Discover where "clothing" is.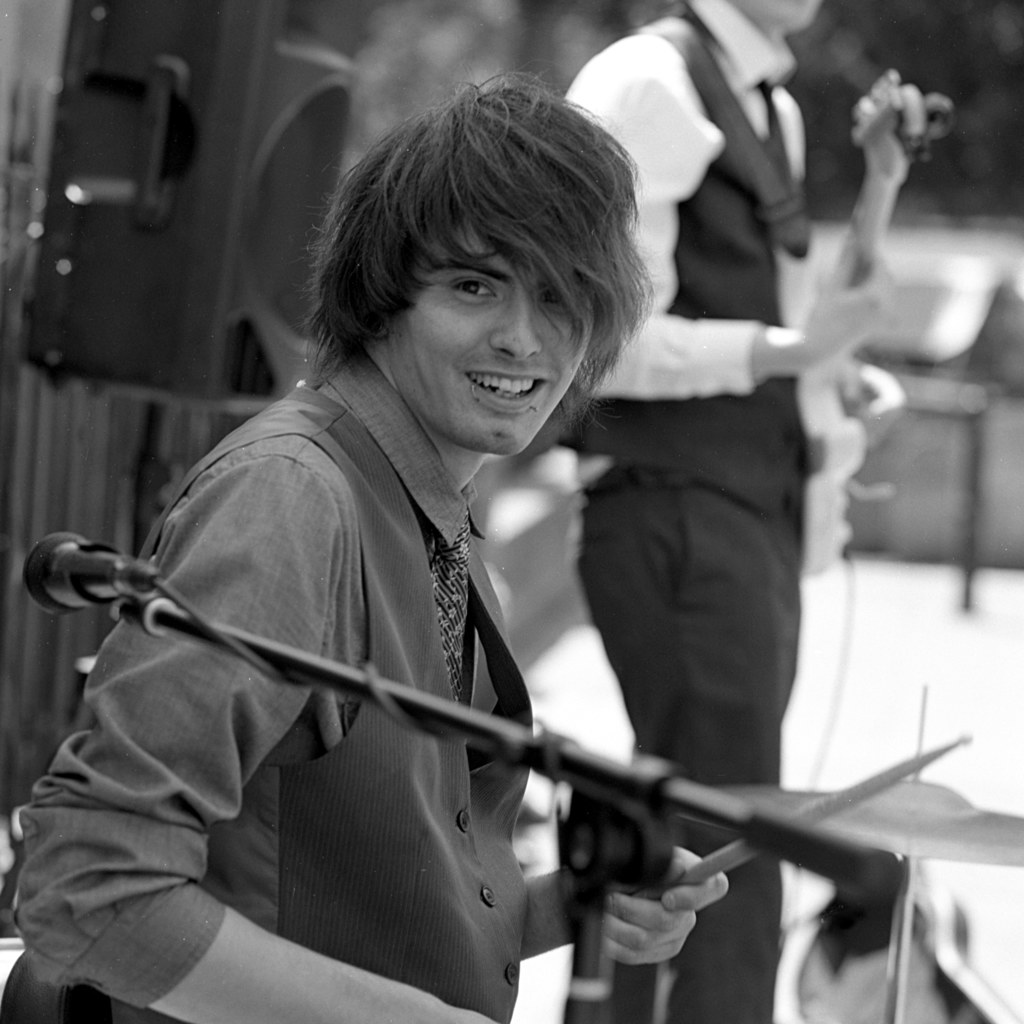
Discovered at box=[0, 340, 539, 1023].
